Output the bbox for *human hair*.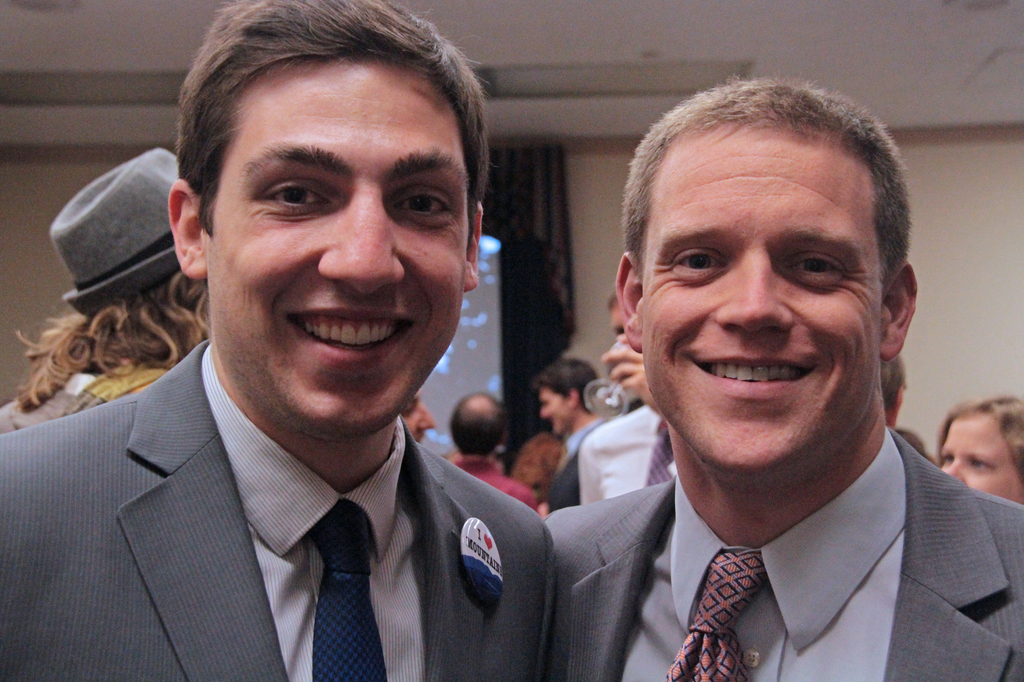
l=512, t=433, r=559, b=506.
